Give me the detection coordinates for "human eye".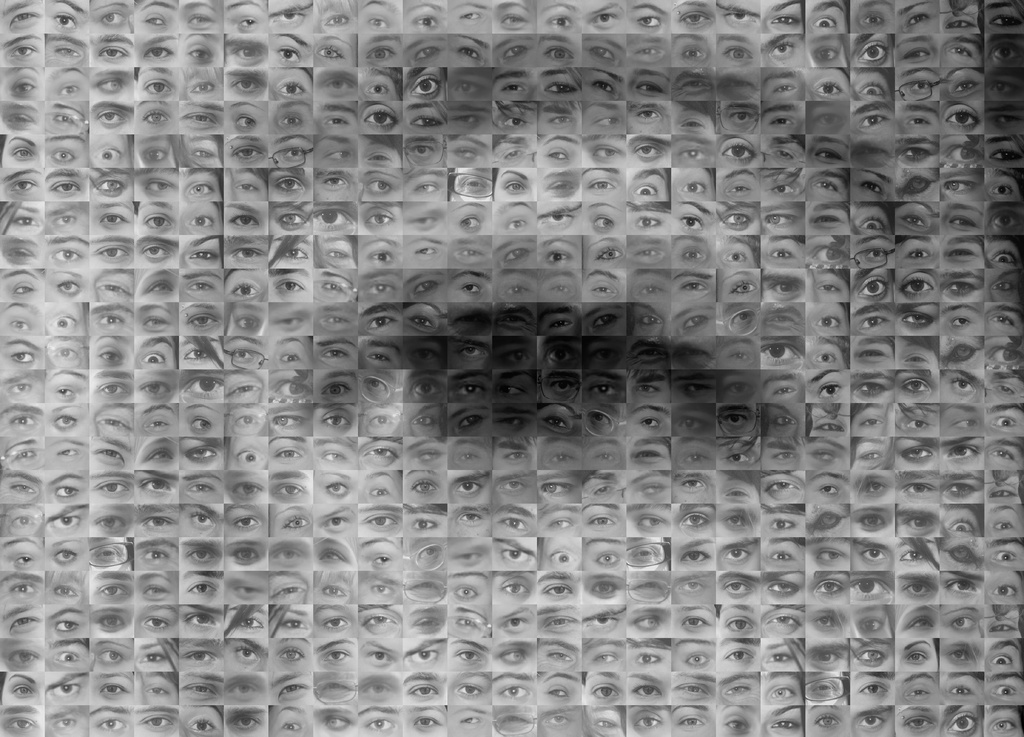
select_region(420, 547, 438, 567).
